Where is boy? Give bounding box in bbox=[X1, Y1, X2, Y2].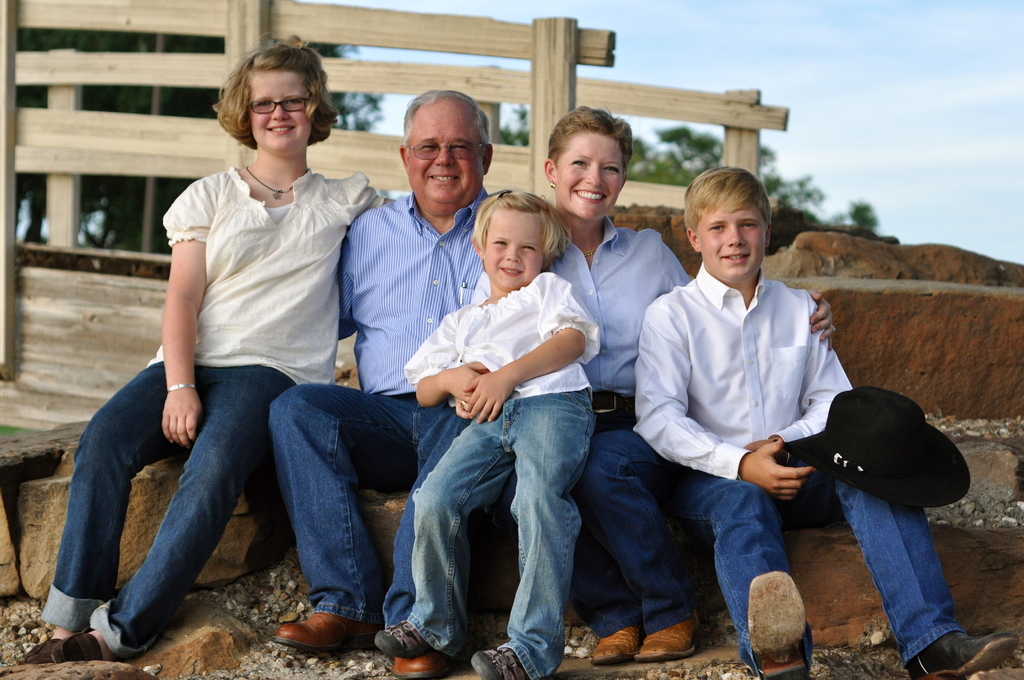
bbox=[635, 165, 1018, 679].
